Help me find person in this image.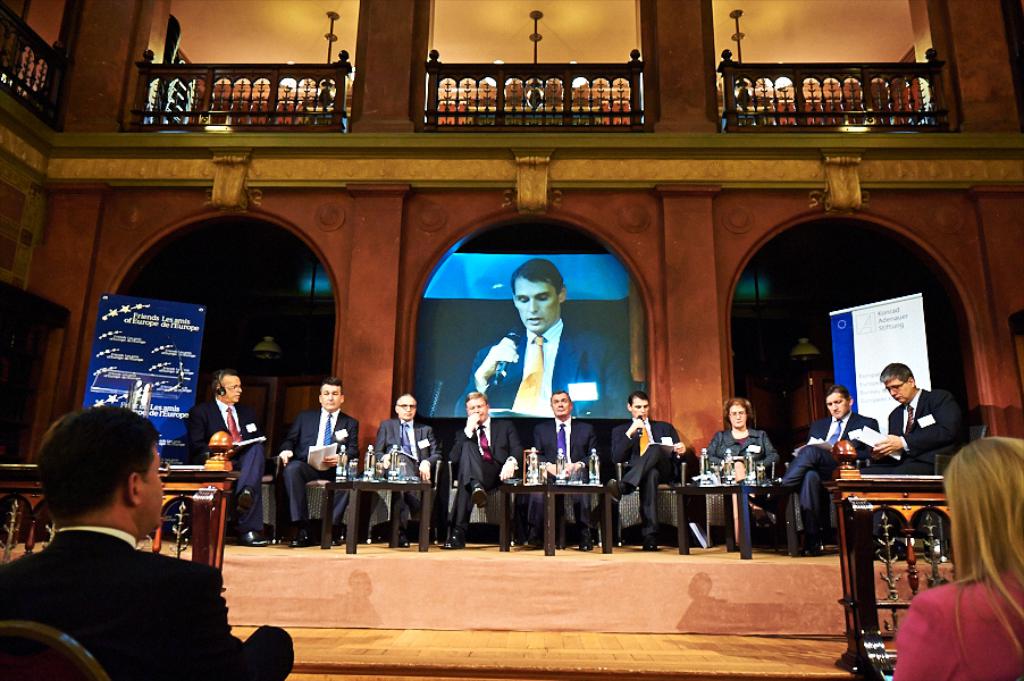
Found it: bbox=(531, 386, 601, 552).
